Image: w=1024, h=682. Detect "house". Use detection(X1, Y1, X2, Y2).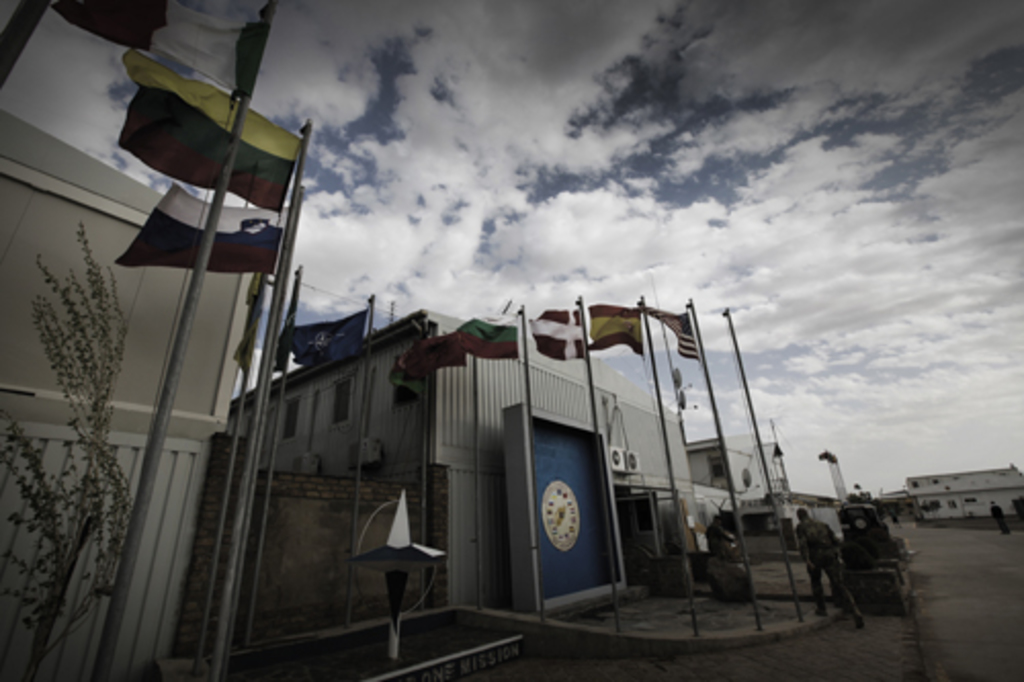
detection(223, 301, 711, 621).
